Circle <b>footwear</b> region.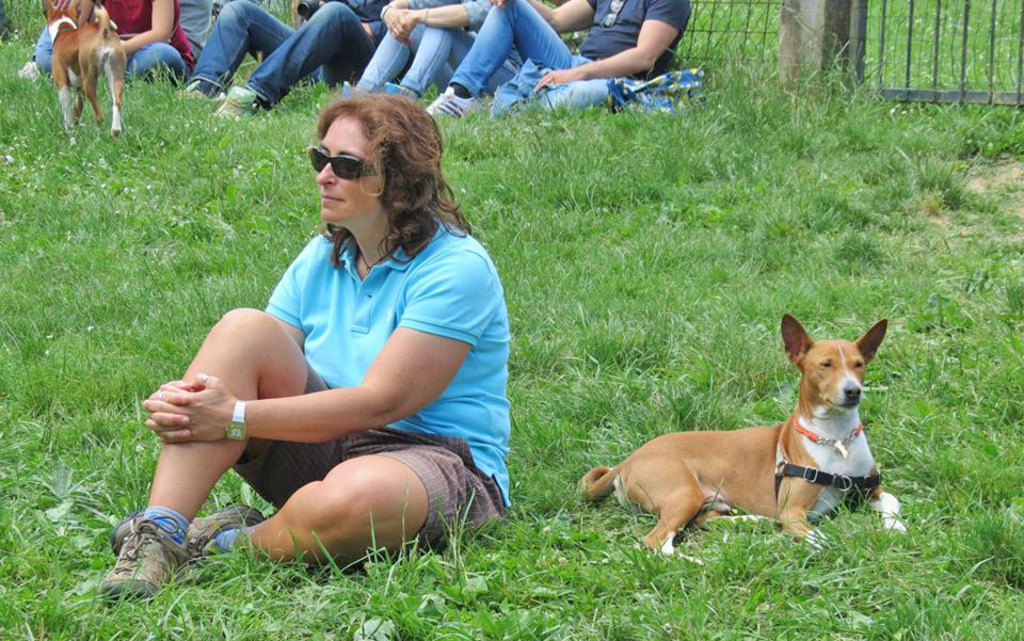
Region: select_region(182, 81, 222, 99).
